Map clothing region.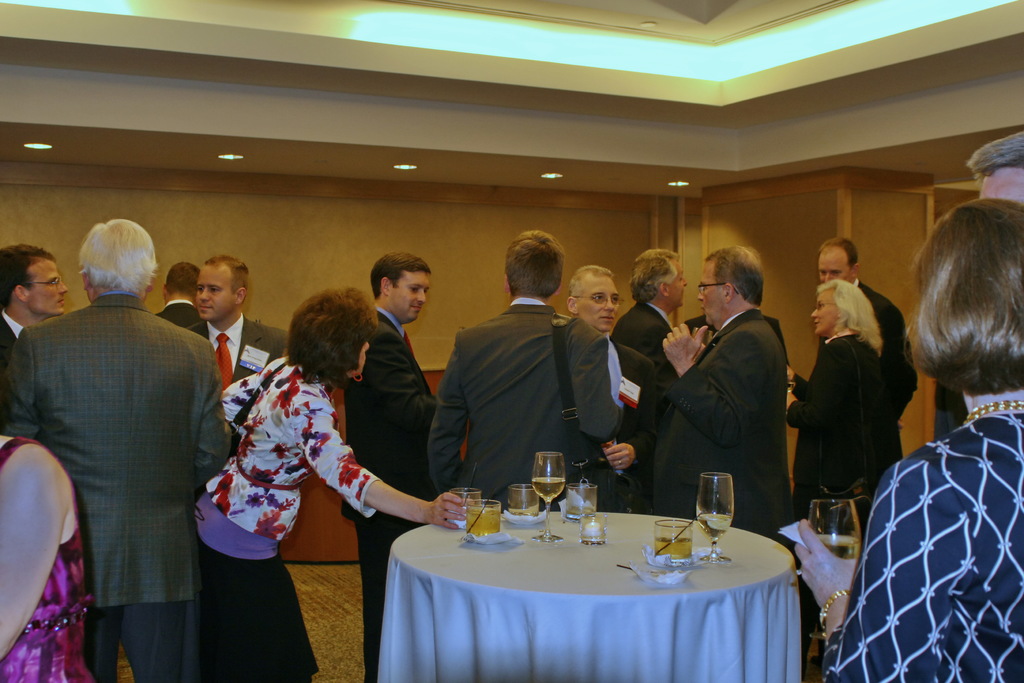
Mapped to crop(426, 297, 623, 513).
